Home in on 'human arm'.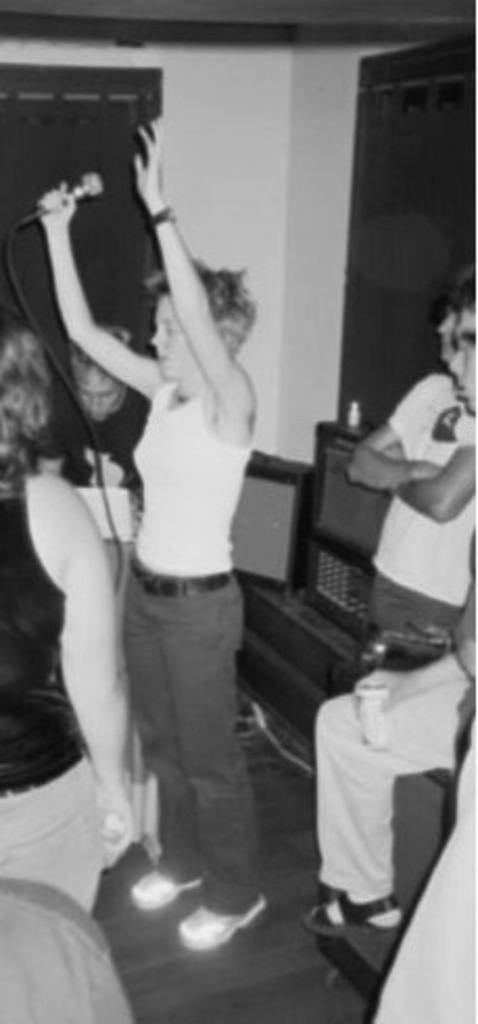
Homed in at BBox(38, 202, 165, 448).
